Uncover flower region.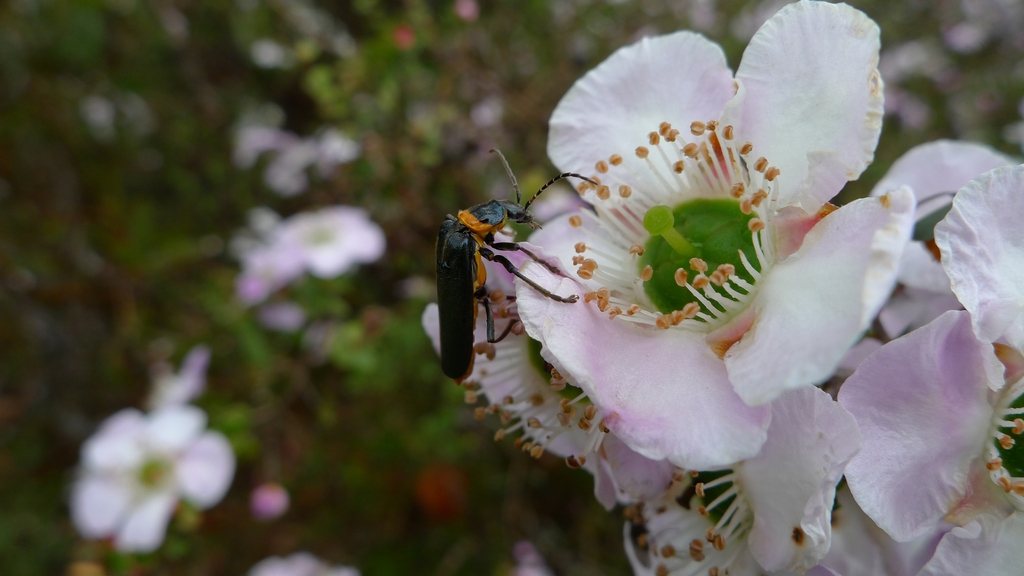
Uncovered: {"left": 55, "top": 402, "right": 241, "bottom": 555}.
